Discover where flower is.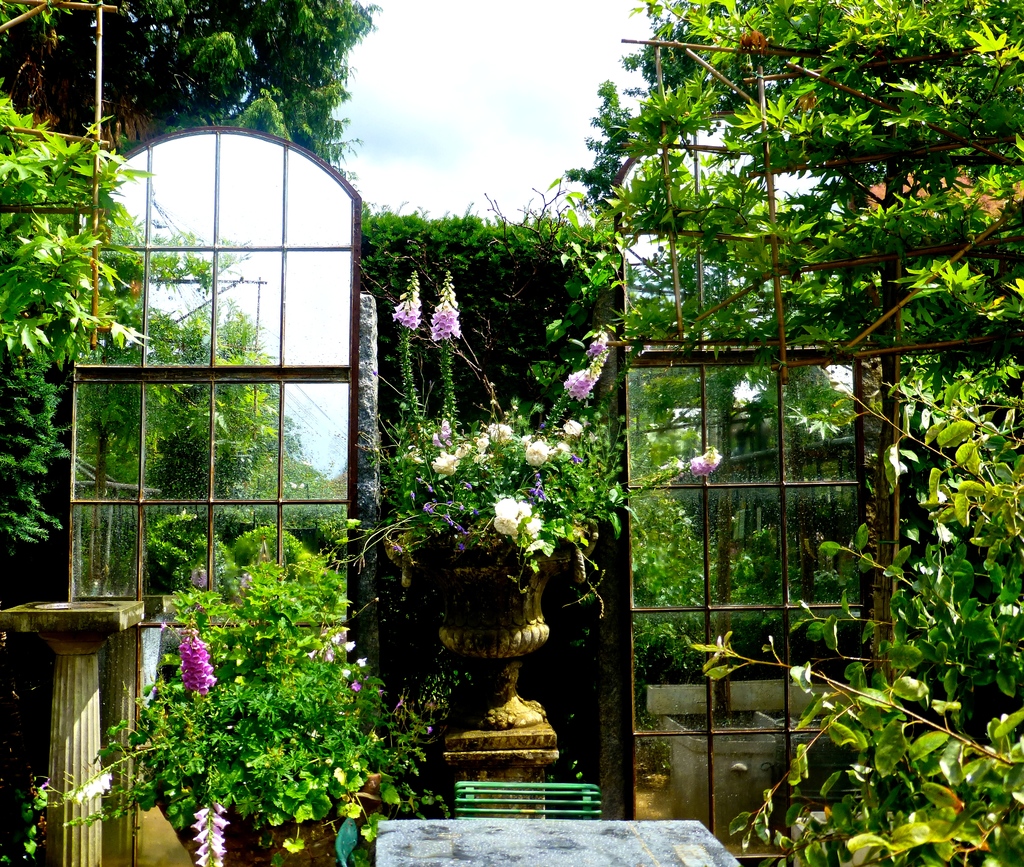
Discovered at [left=492, top=424, right=511, bottom=439].
